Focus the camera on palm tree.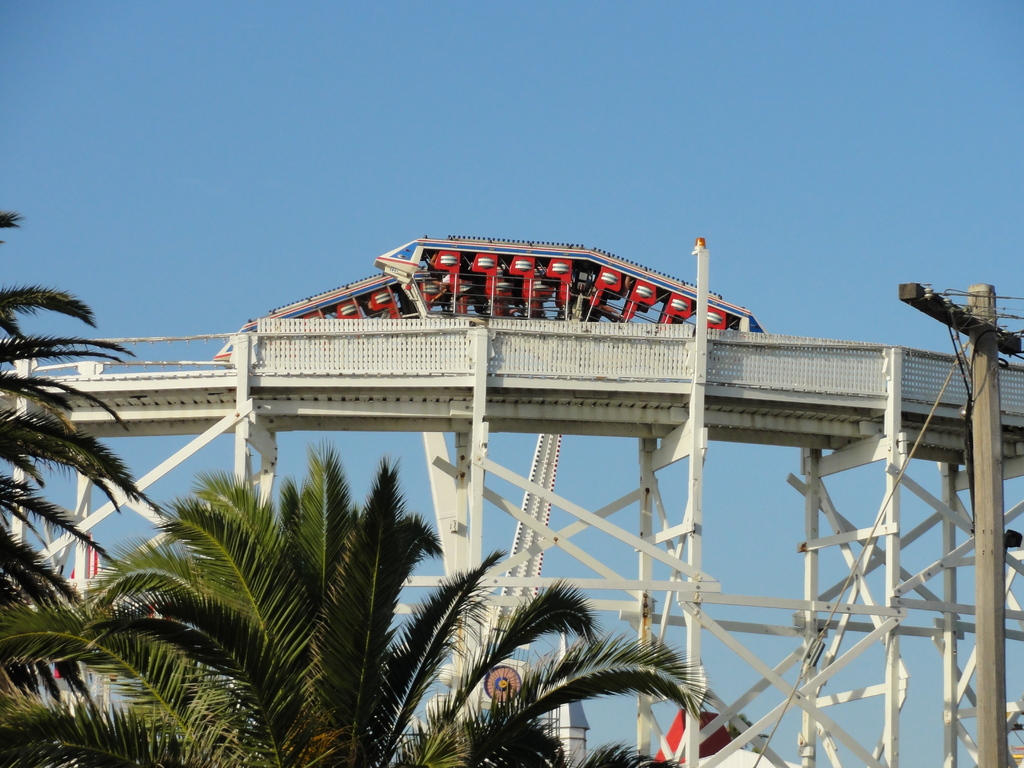
Focus region: x1=401 y1=584 x2=715 y2=762.
